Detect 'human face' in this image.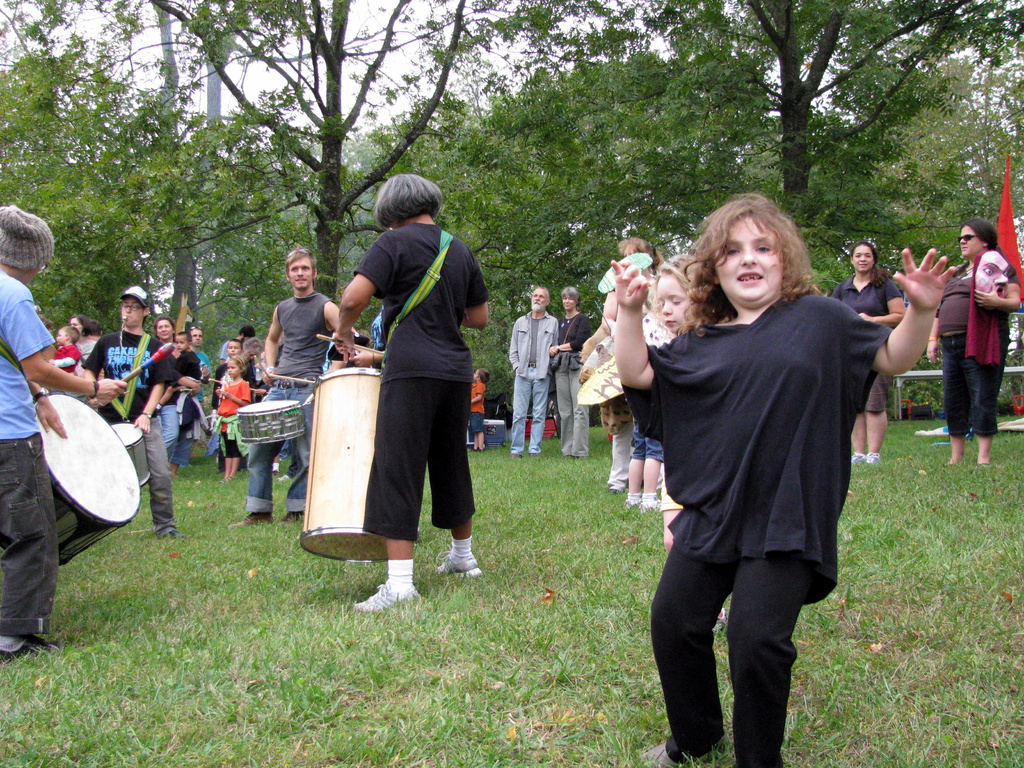
Detection: [left=717, top=211, right=782, bottom=303].
